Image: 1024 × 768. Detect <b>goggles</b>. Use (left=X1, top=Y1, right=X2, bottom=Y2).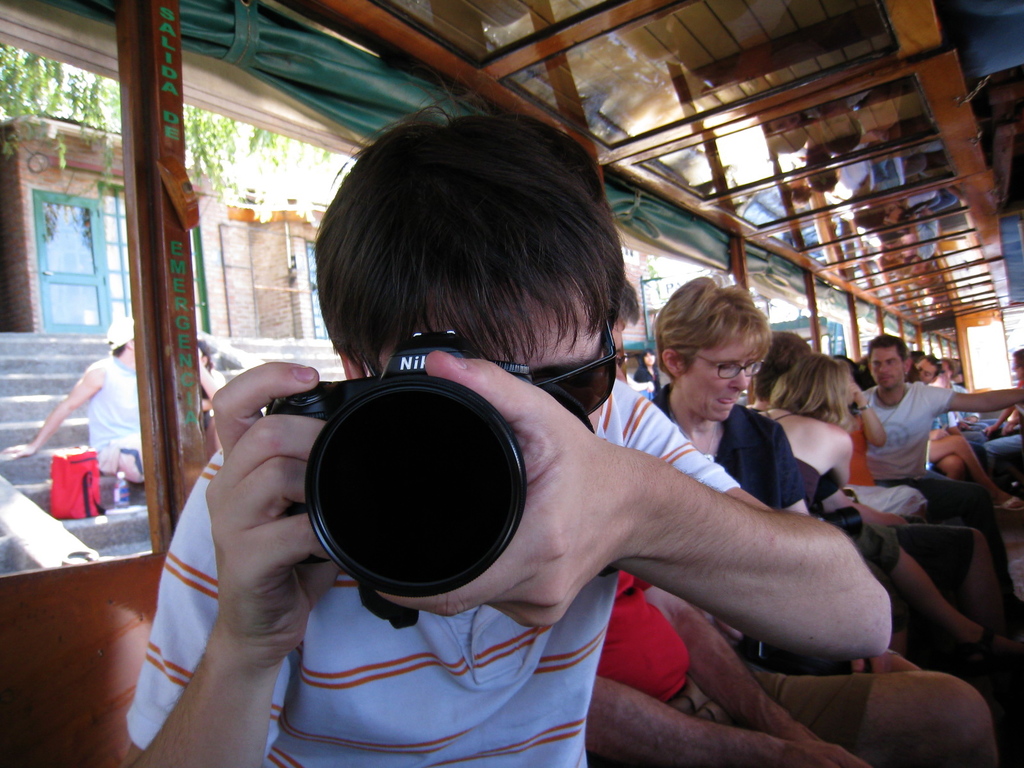
(left=547, top=305, right=630, bottom=428).
